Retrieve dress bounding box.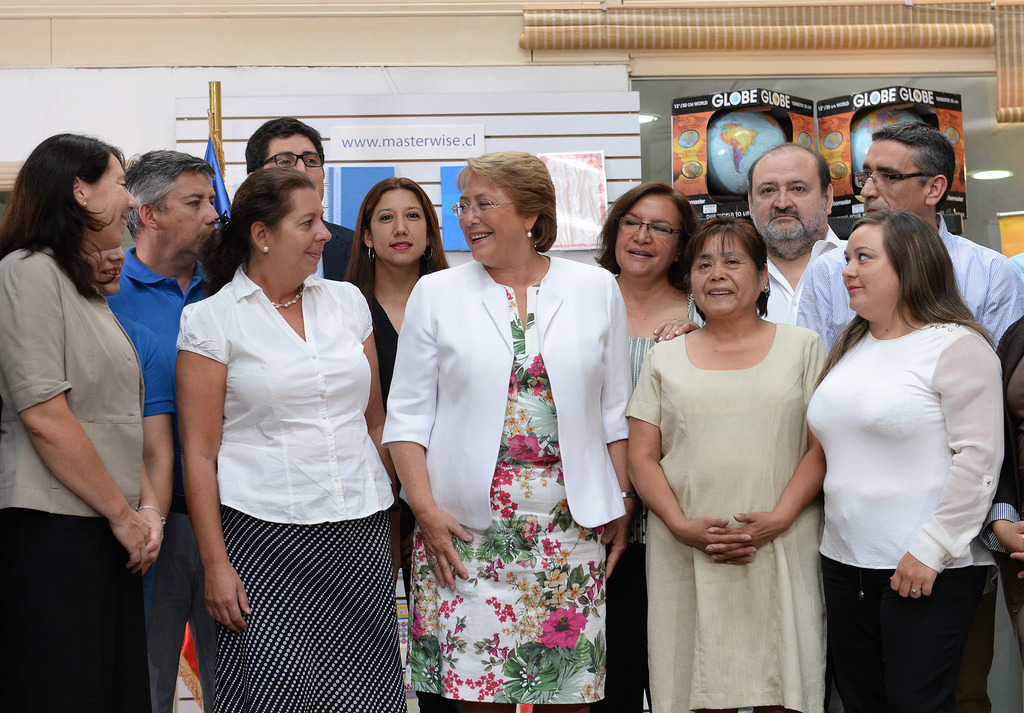
Bounding box: <bbox>398, 219, 627, 703</bbox>.
